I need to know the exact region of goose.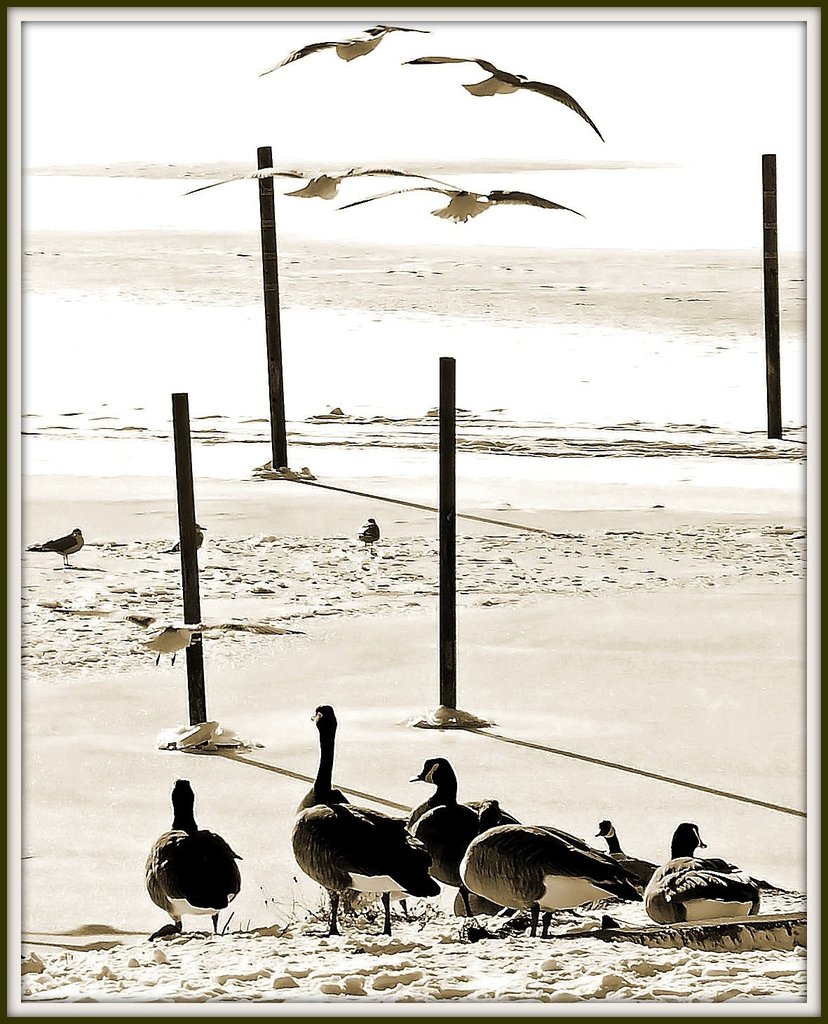
Region: BBox(142, 772, 243, 939).
